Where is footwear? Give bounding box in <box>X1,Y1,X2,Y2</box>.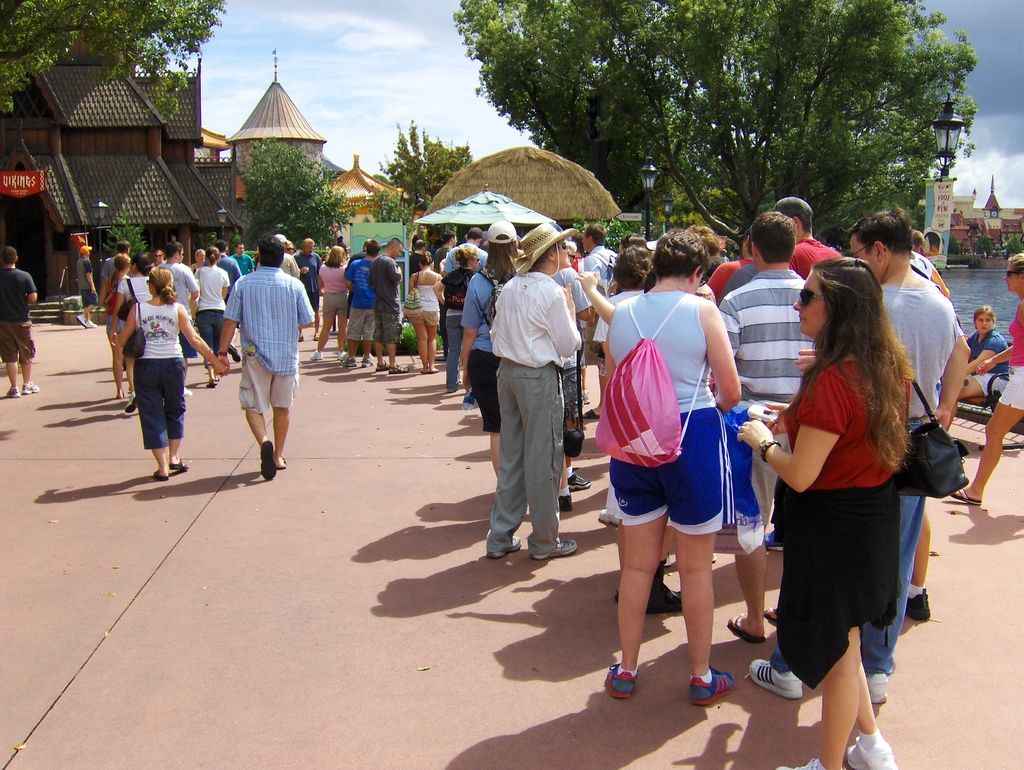
<box>531,541,579,564</box>.
